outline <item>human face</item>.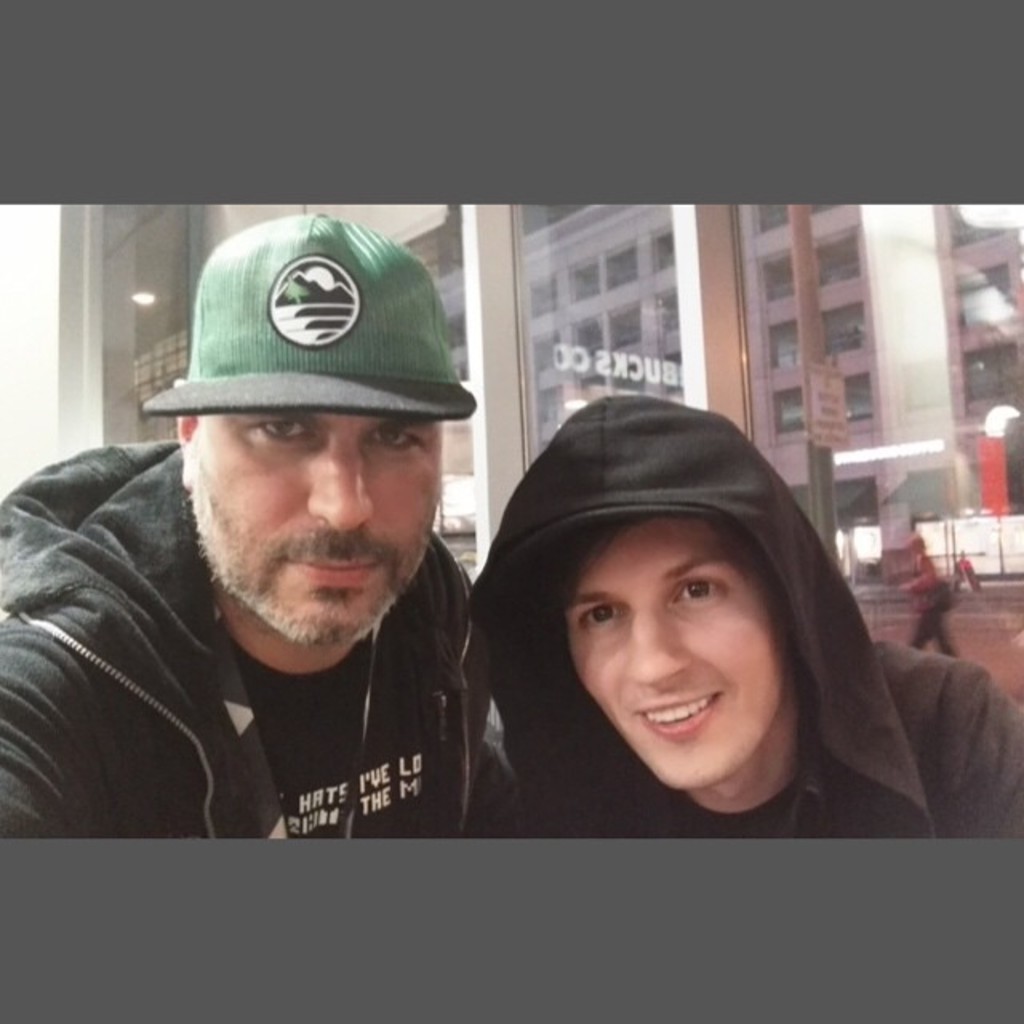
Outline: box=[187, 408, 440, 638].
